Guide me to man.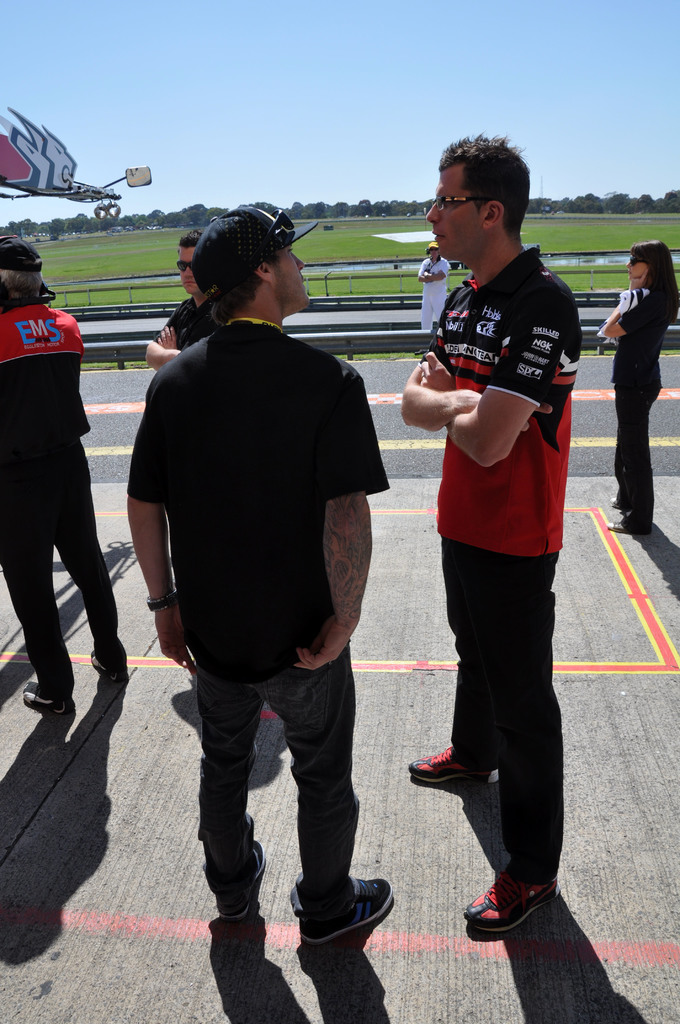
Guidance: rect(0, 236, 129, 714).
